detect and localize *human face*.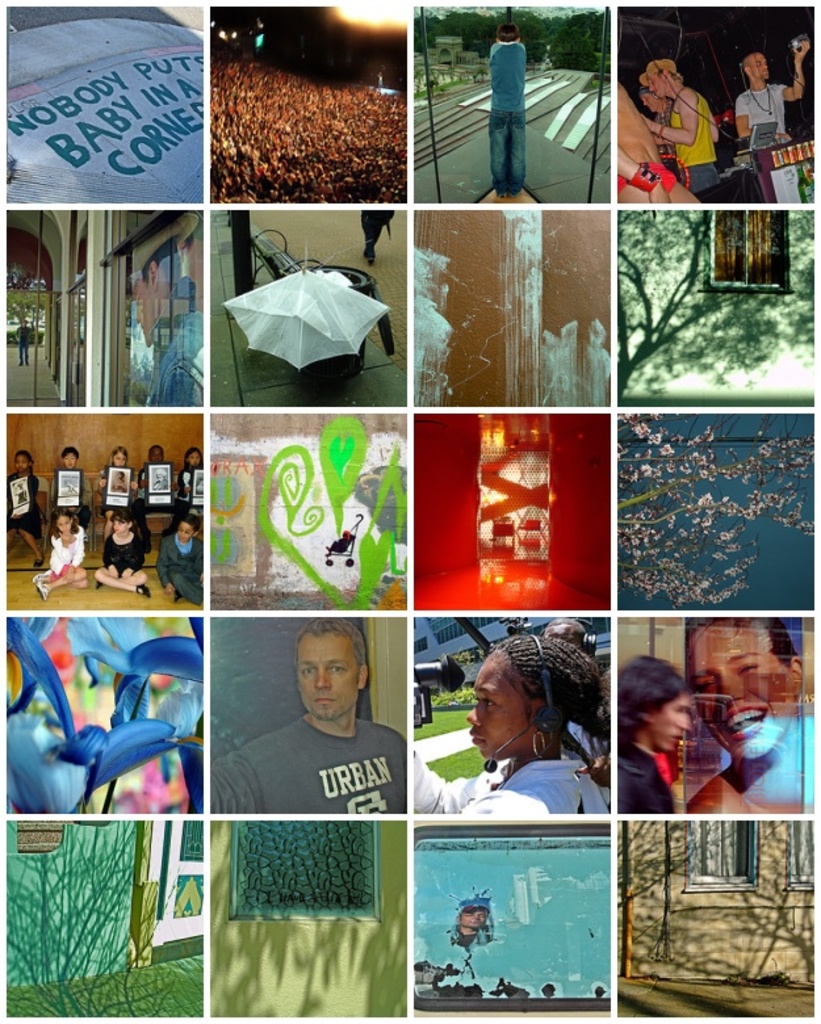
Localized at x1=460, y1=645, x2=533, y2=759.
